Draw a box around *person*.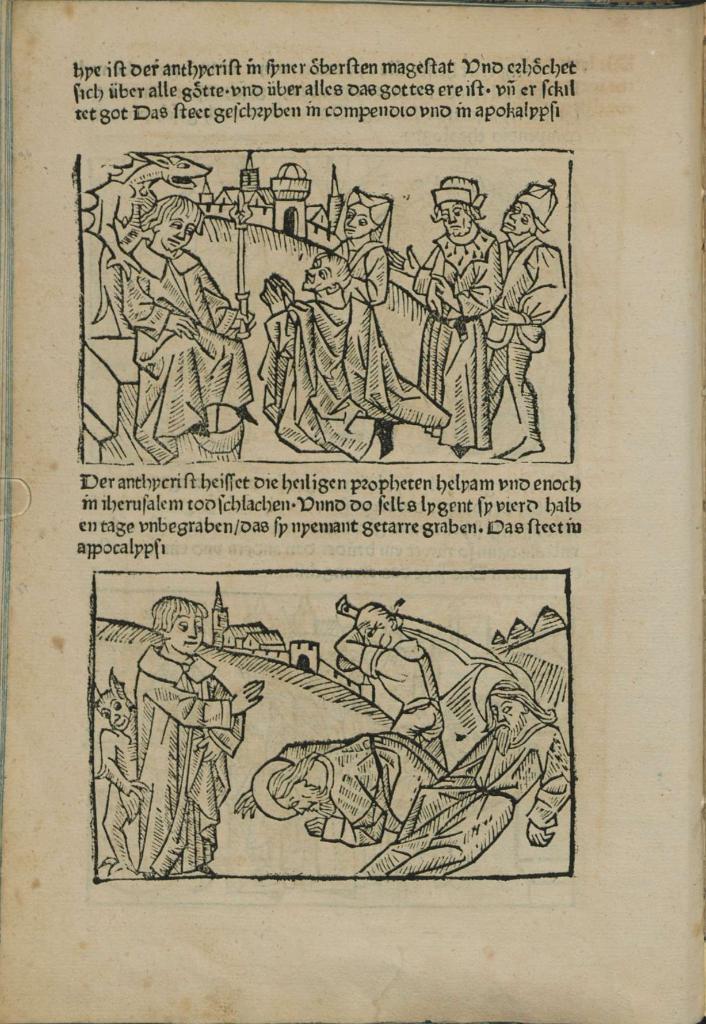
select_region(492, 181, 571, 472).
